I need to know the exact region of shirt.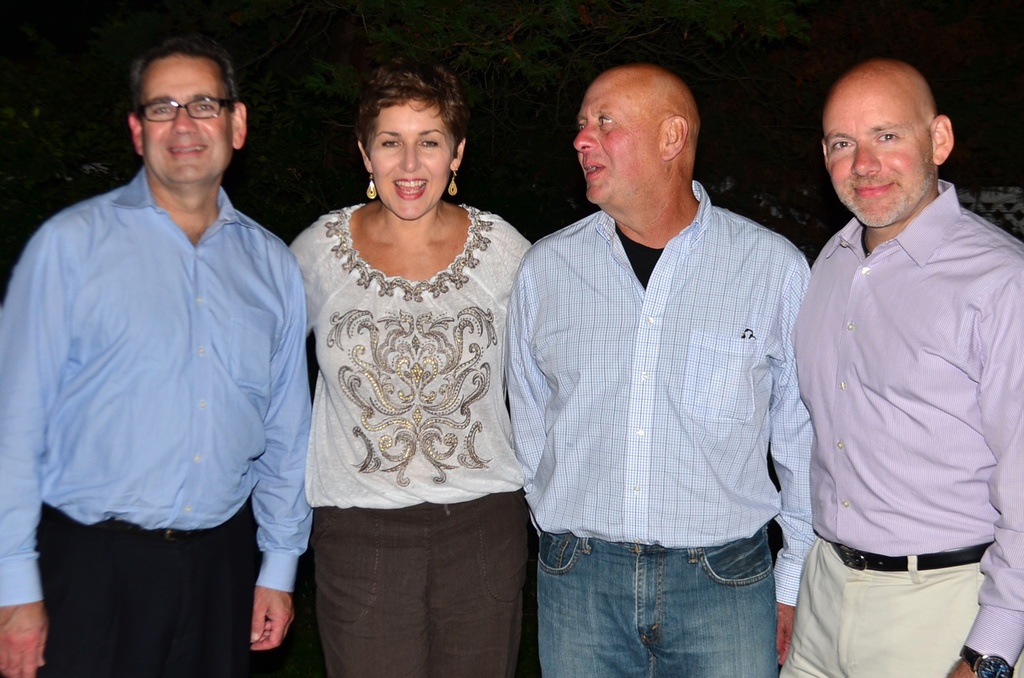
Region: (24, 120, 304, 592).
